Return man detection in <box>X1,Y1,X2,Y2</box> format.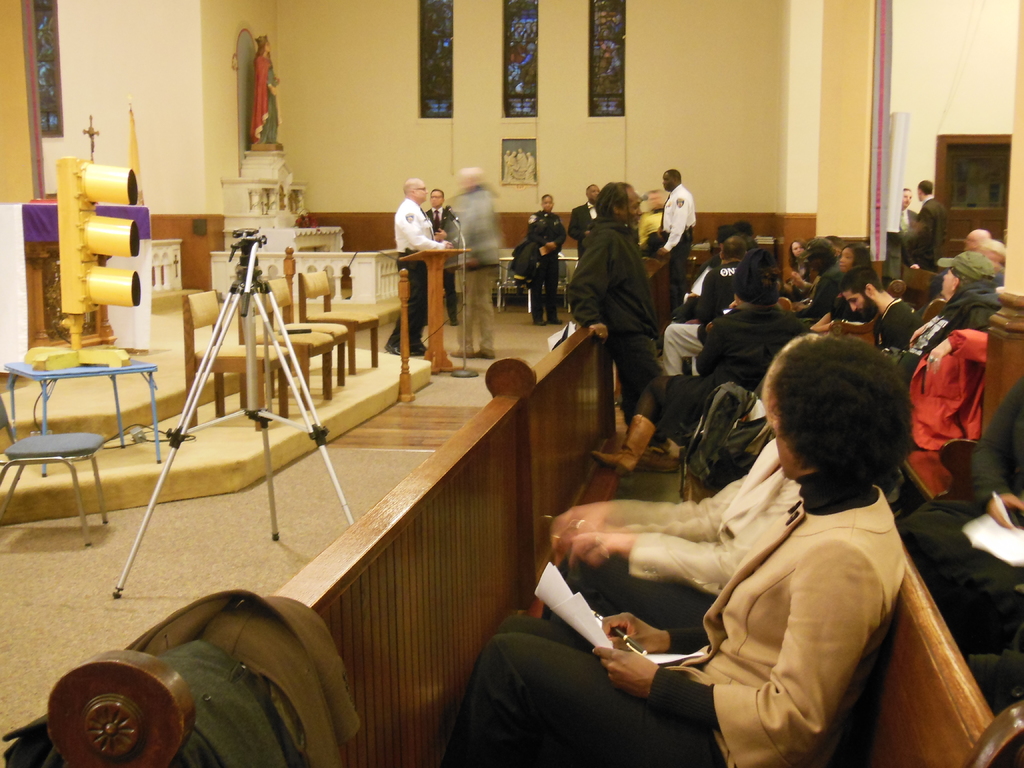
<box>838,266,920,350</box>.
